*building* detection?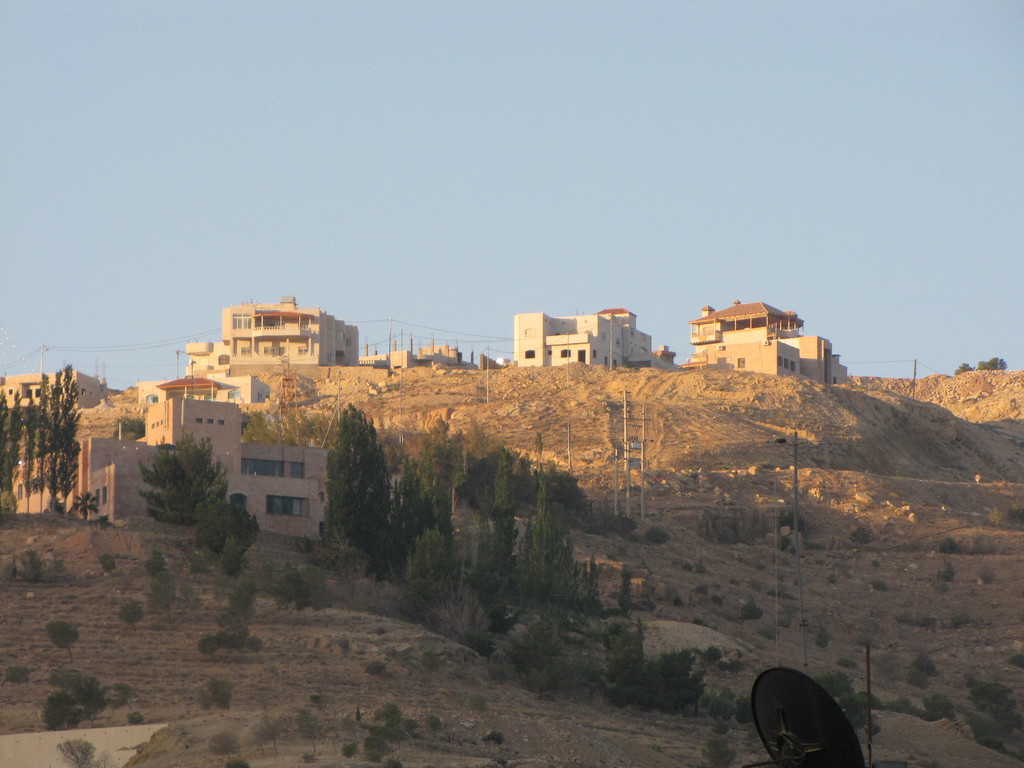
(689,297,856,380)
